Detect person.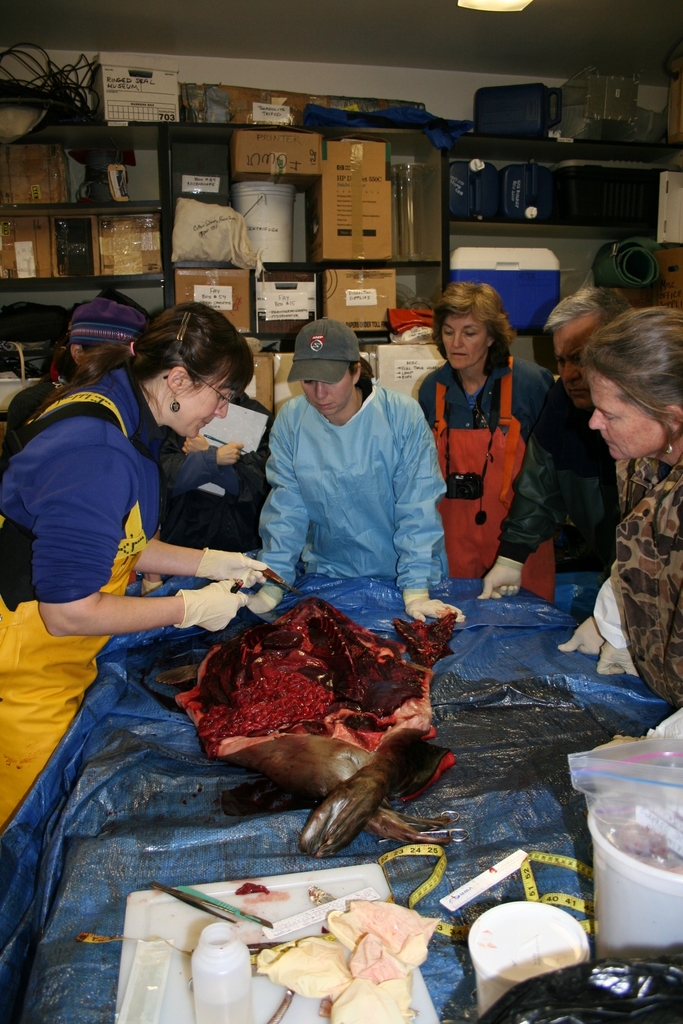
Detected at 9 290 161 405.
